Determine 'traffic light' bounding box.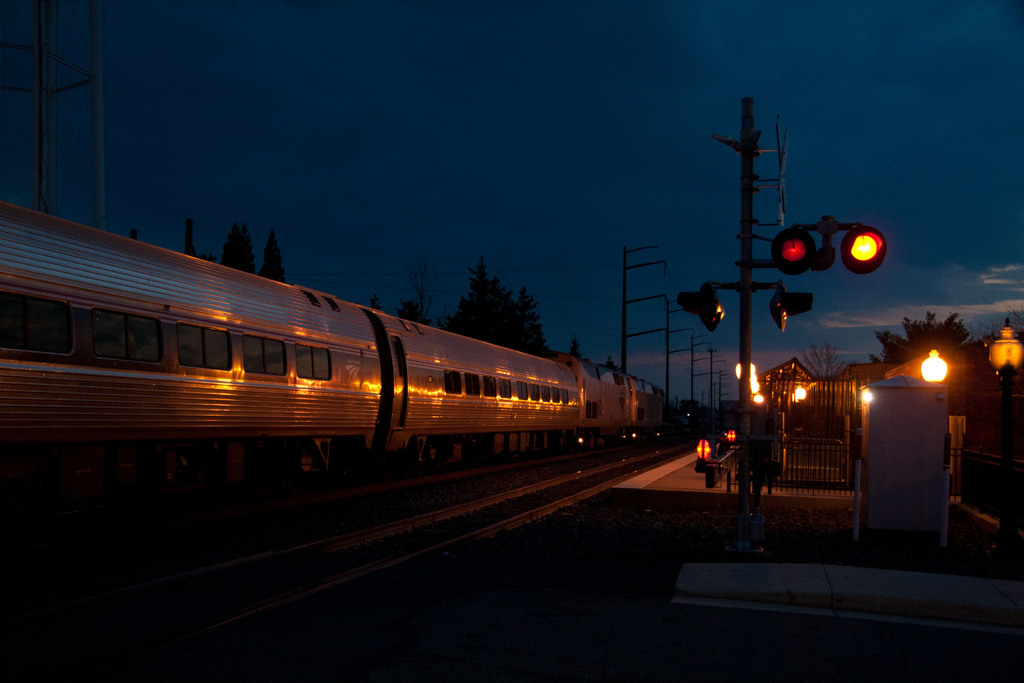
Determined: 772/286/814/335.
